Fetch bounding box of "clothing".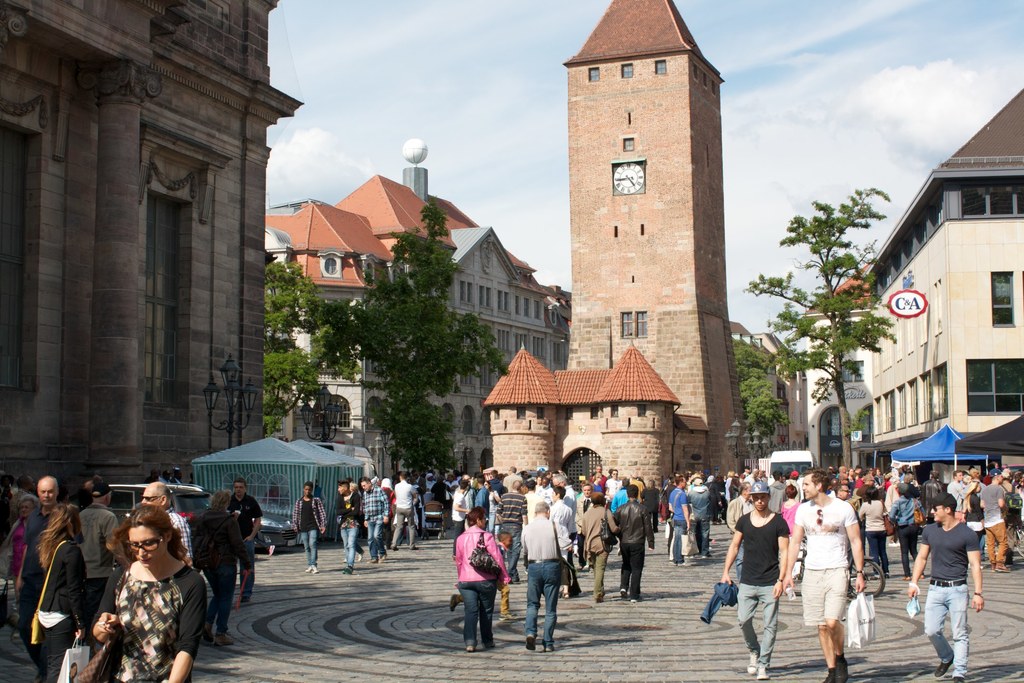
Bbox: pyautogui.locateOnScreen(292, 494, 330, 568).
